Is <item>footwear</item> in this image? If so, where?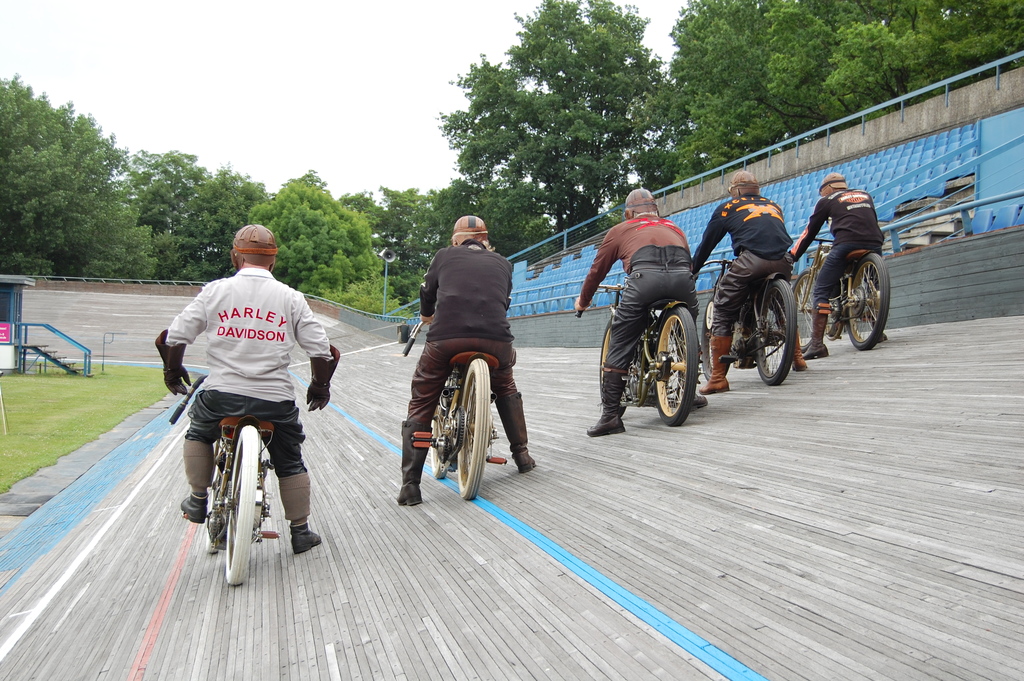
Yes, at (781, 322, 808, 372).
